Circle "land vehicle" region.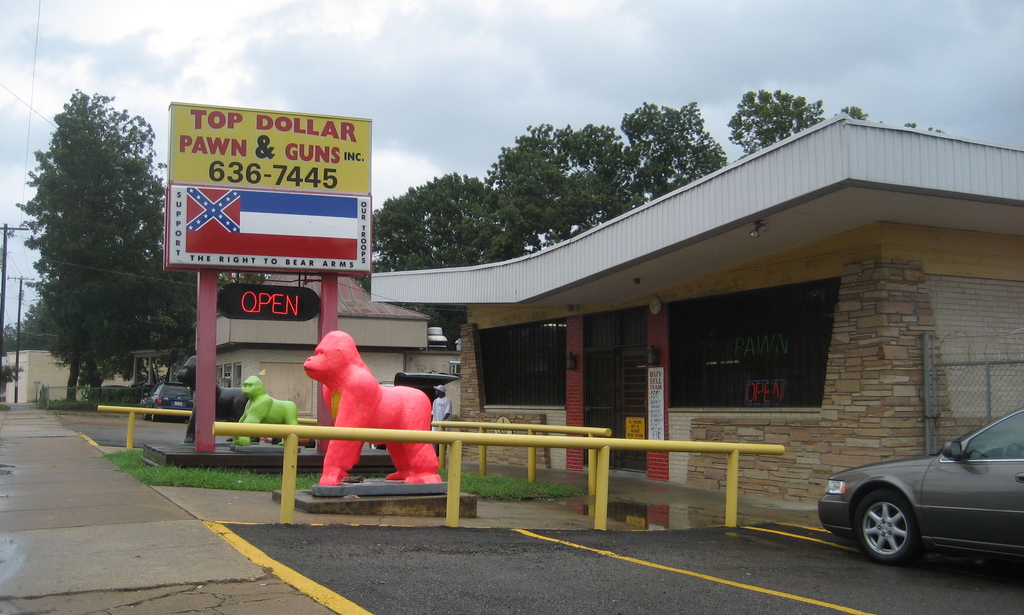
Region: l=136, t=382, r=191, b=425.
